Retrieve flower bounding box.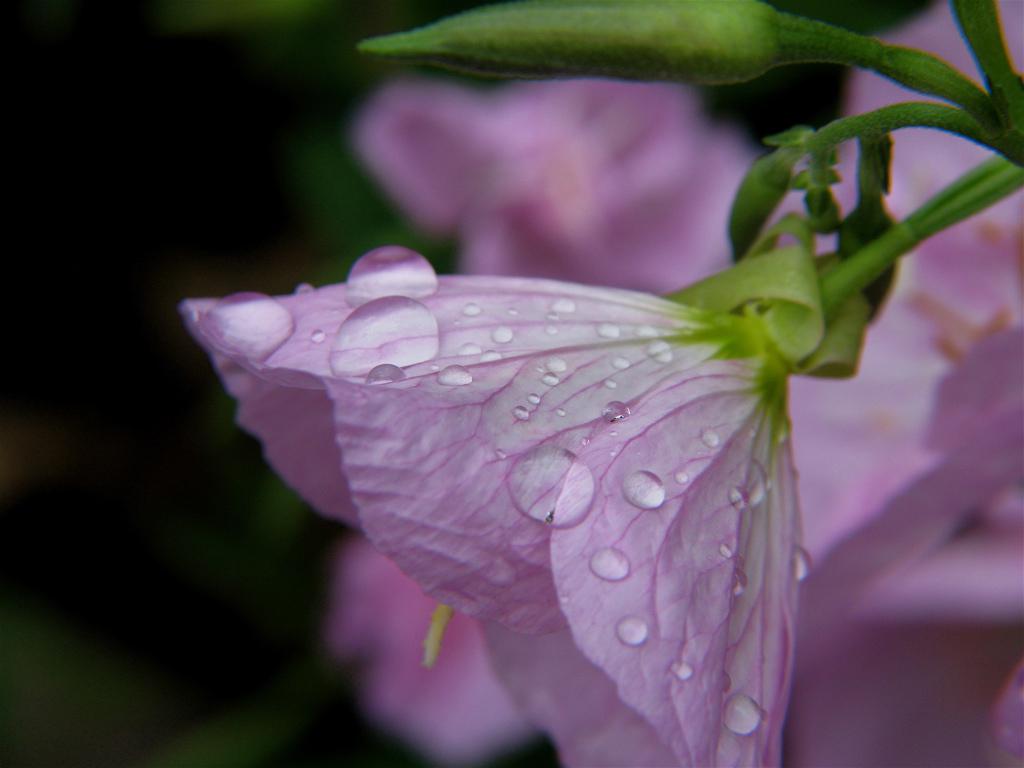
Bounding box: bbox(273, 246, 844, 701).
